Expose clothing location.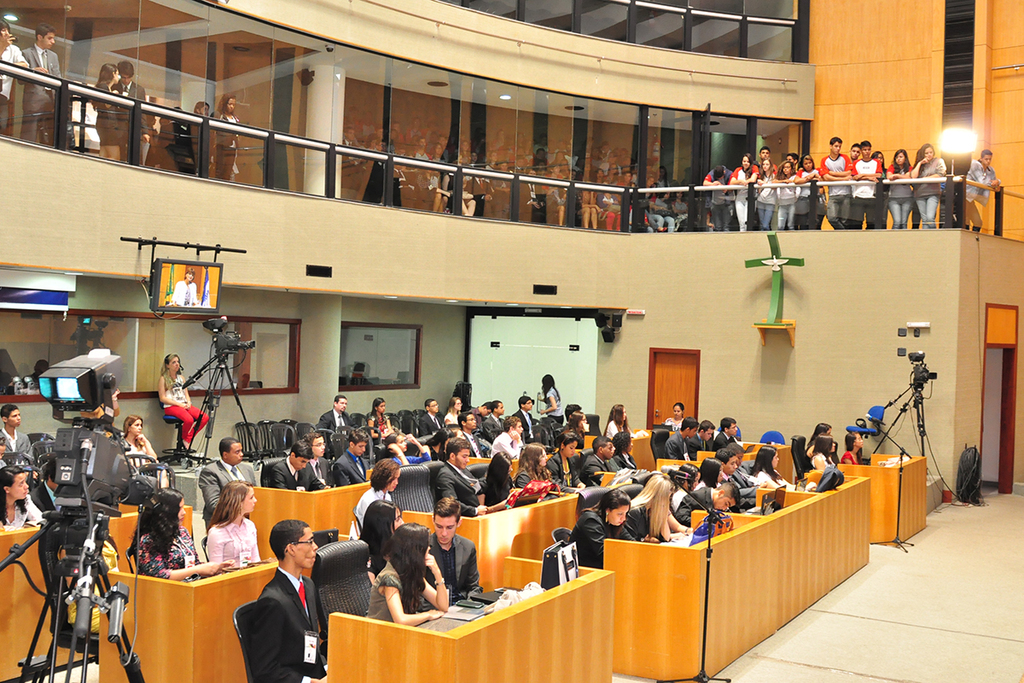
Exposed at 352 485 393 538.
